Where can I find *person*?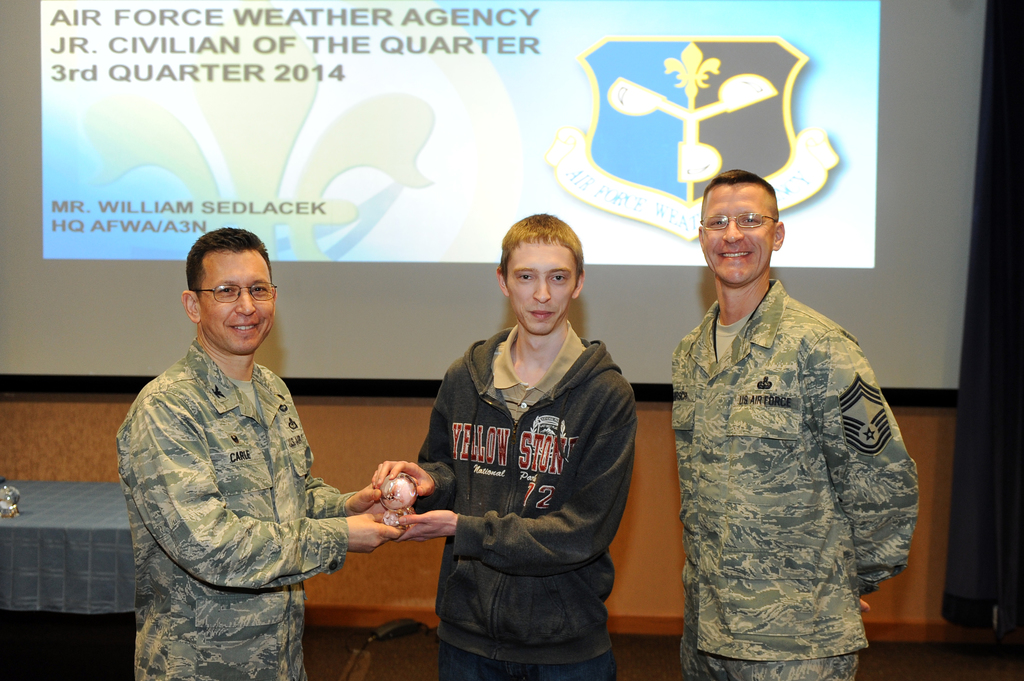
You can find it at <region>373, 211, 633, 680</region>.
